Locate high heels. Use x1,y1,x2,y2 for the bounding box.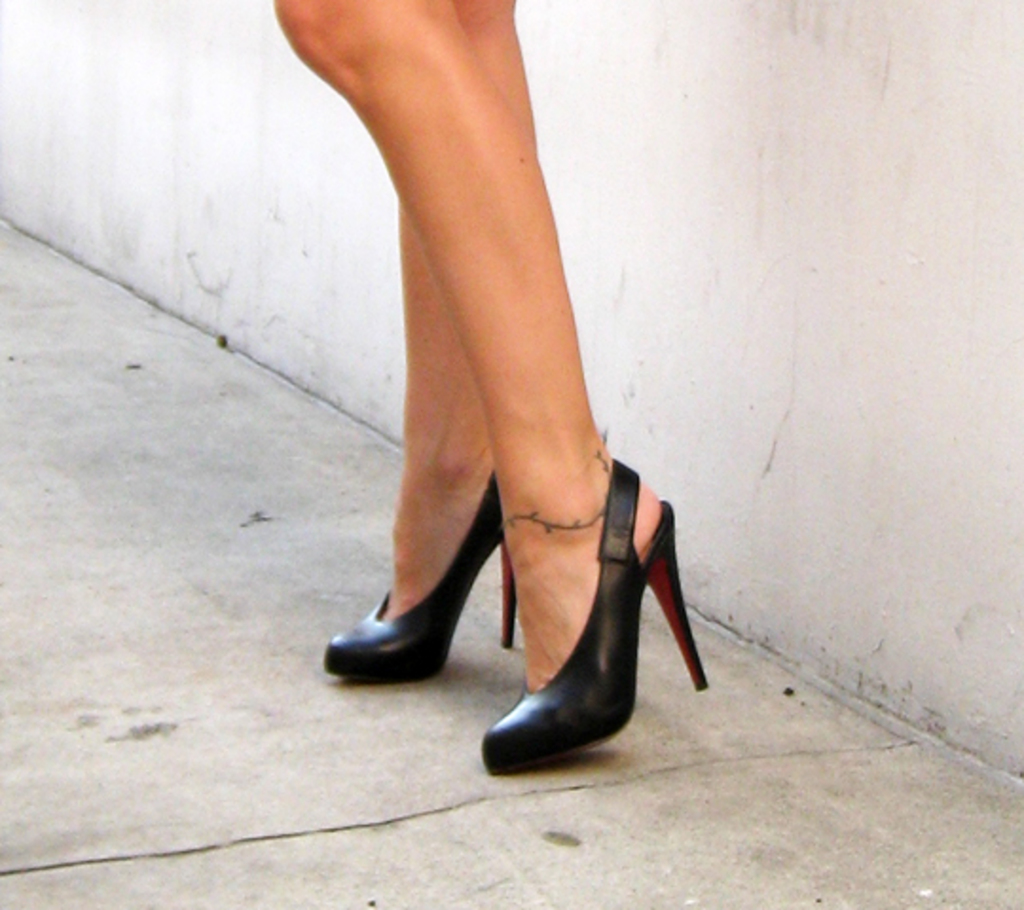
485,453,705,781.
